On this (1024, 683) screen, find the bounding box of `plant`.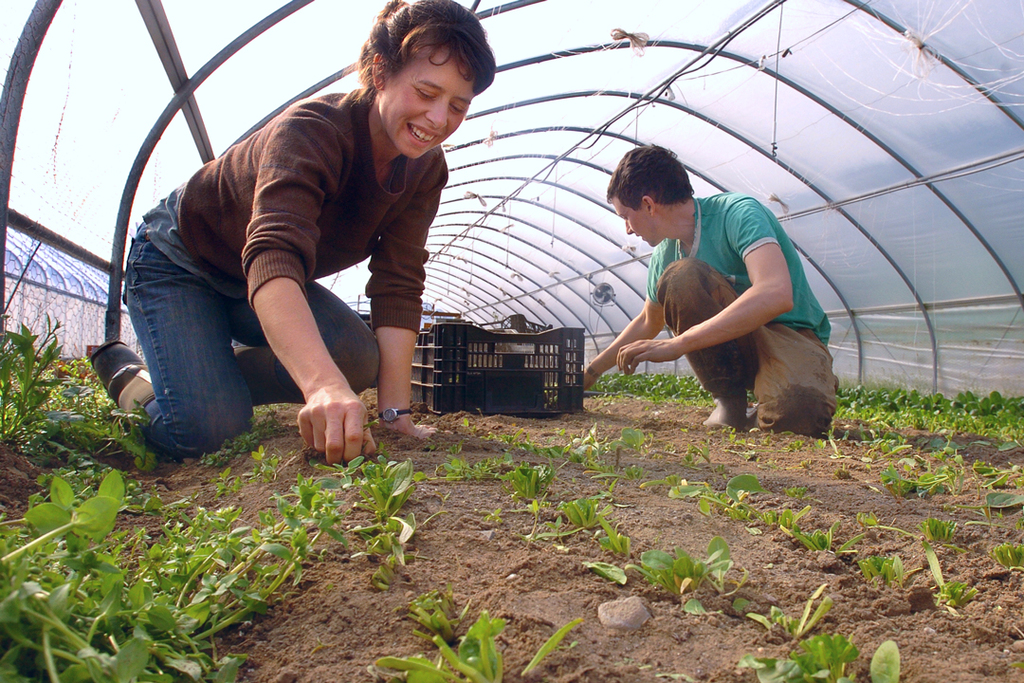
Bounding box: 489:456:553:508.
